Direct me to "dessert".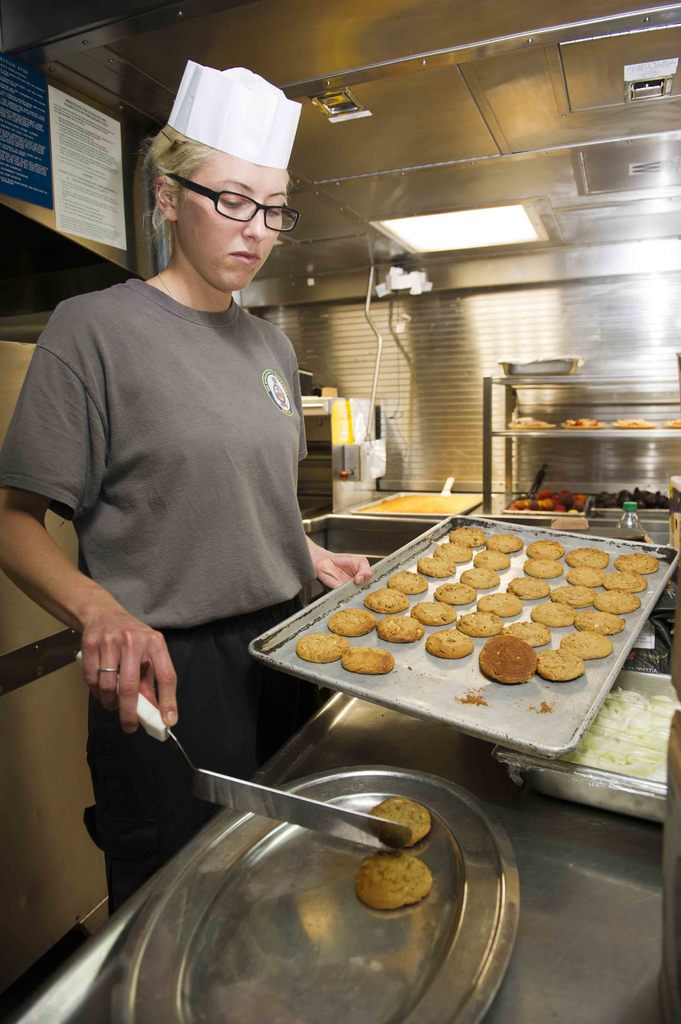
Direction: box(525, 538, 564, 557).
